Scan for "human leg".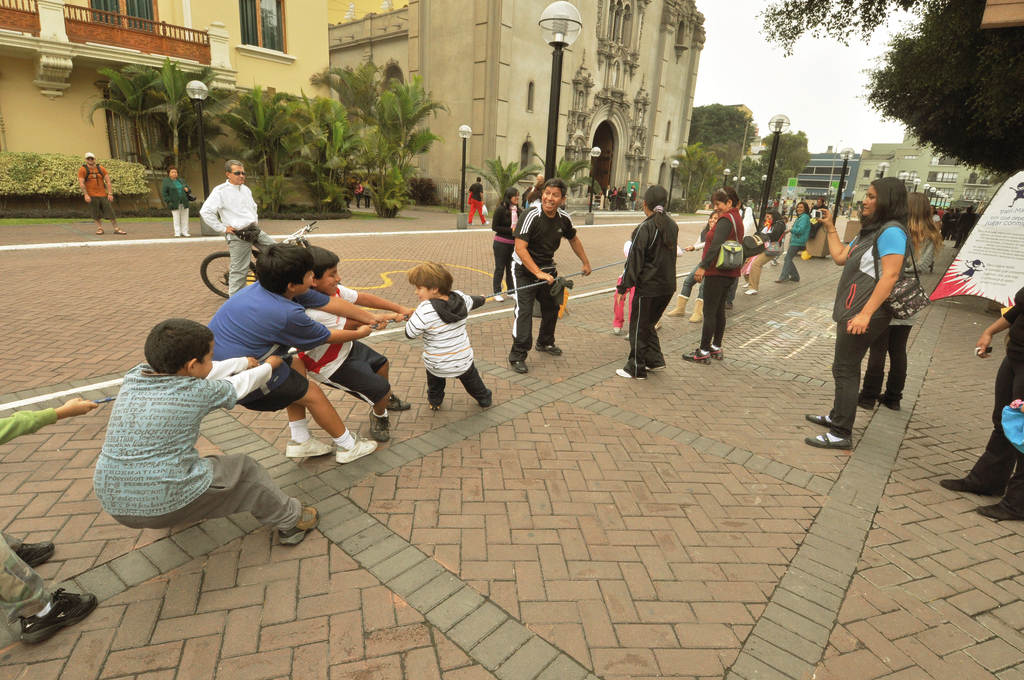
Scan result: 623/282/667/377.
